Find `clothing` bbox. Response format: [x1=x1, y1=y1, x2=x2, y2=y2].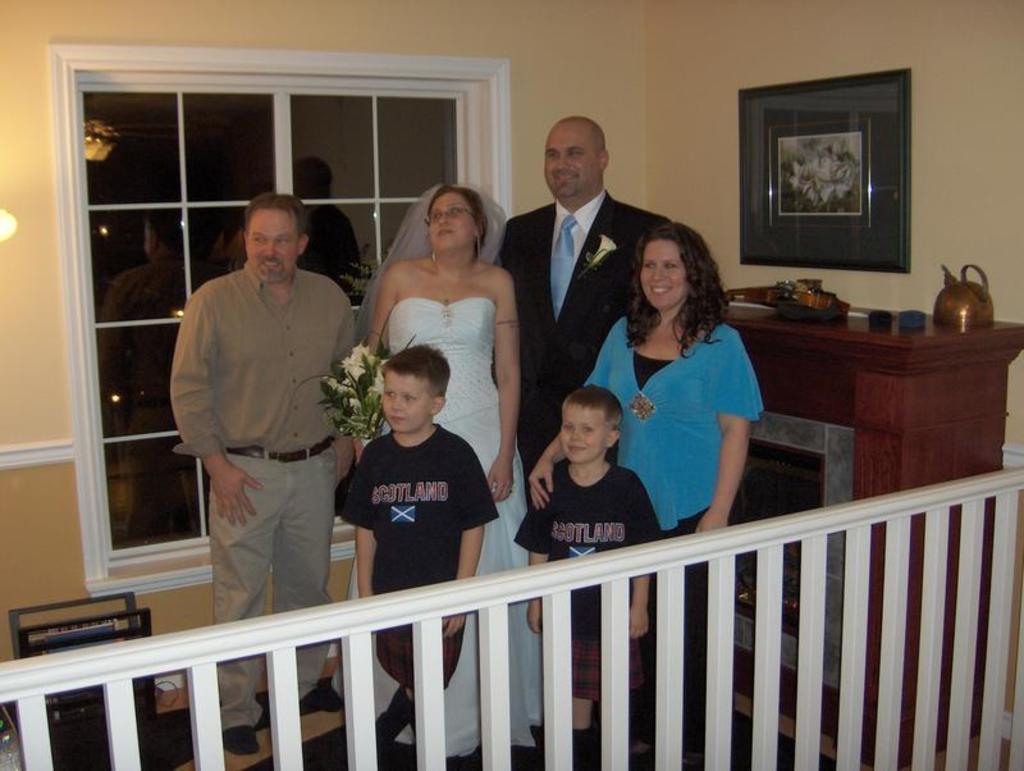
[x1=503, y1=461, x2=663, y2=698].
